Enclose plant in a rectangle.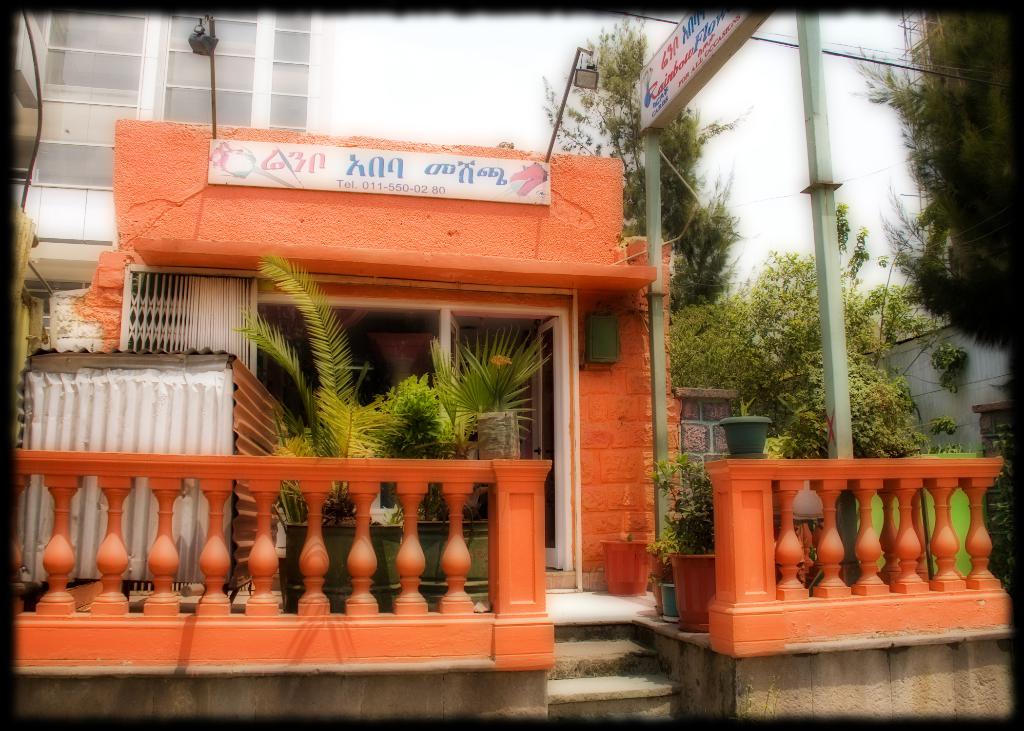
(left=846, top=443, right=970, bottom=581).
